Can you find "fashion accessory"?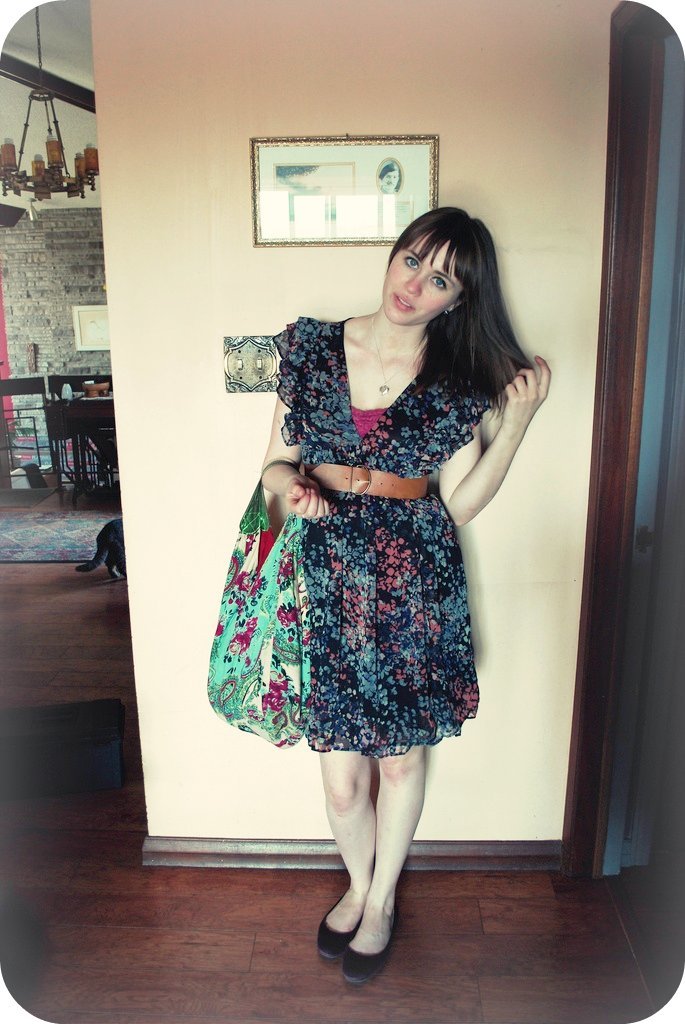
Yes, bounding box: (337,935,386,994).
